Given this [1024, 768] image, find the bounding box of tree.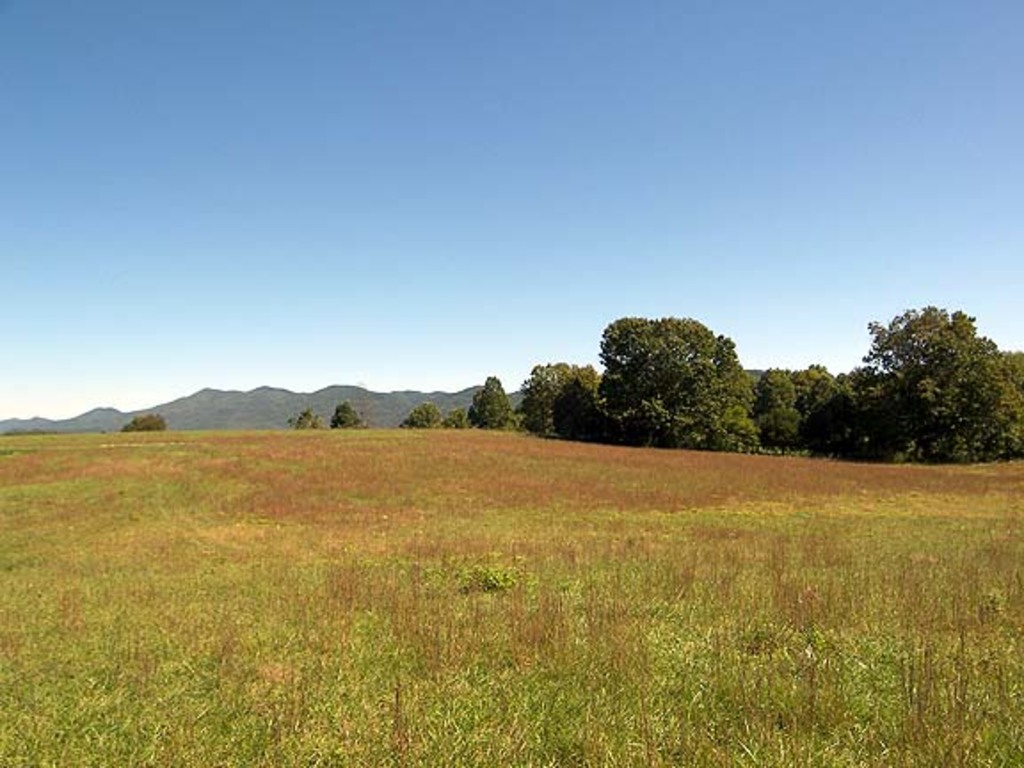
(332, 398, 368, 437).
